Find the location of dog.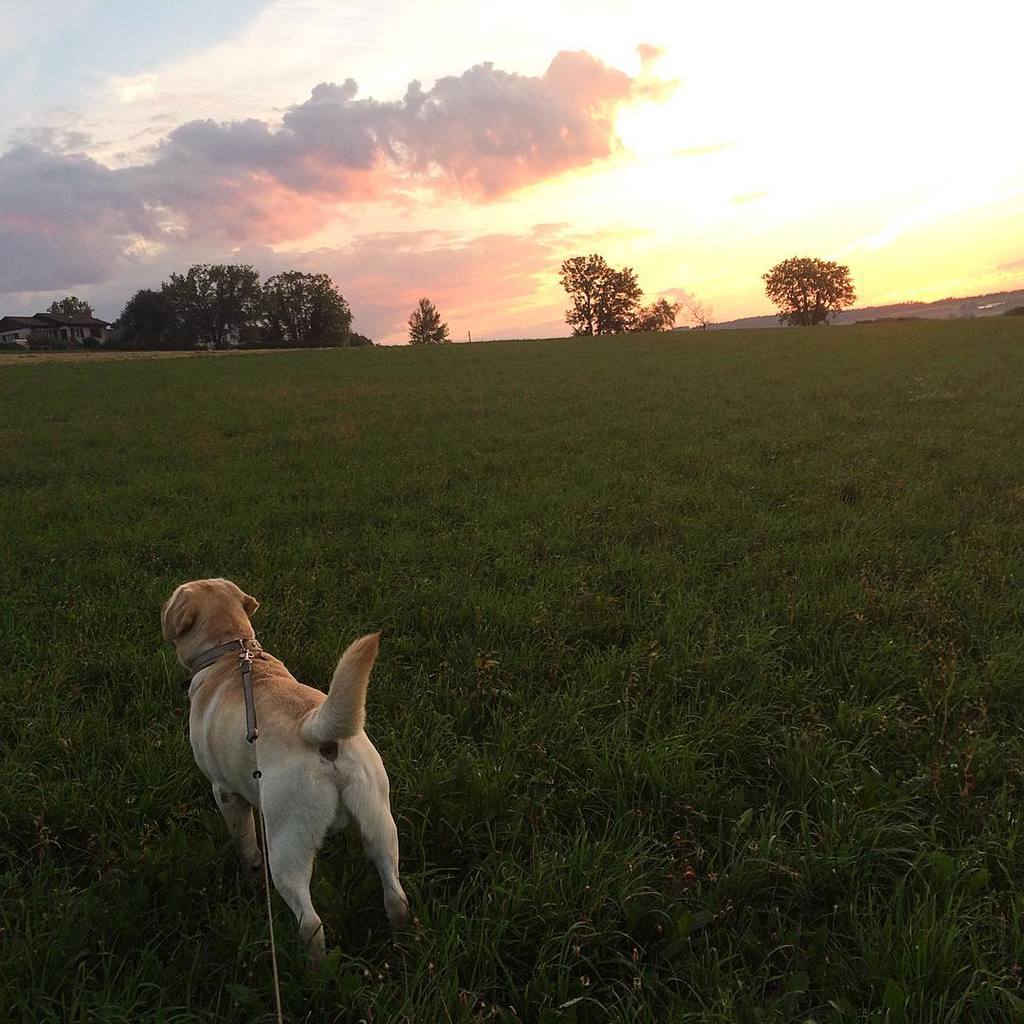
Location: detection(164, 574, 412, 968).
